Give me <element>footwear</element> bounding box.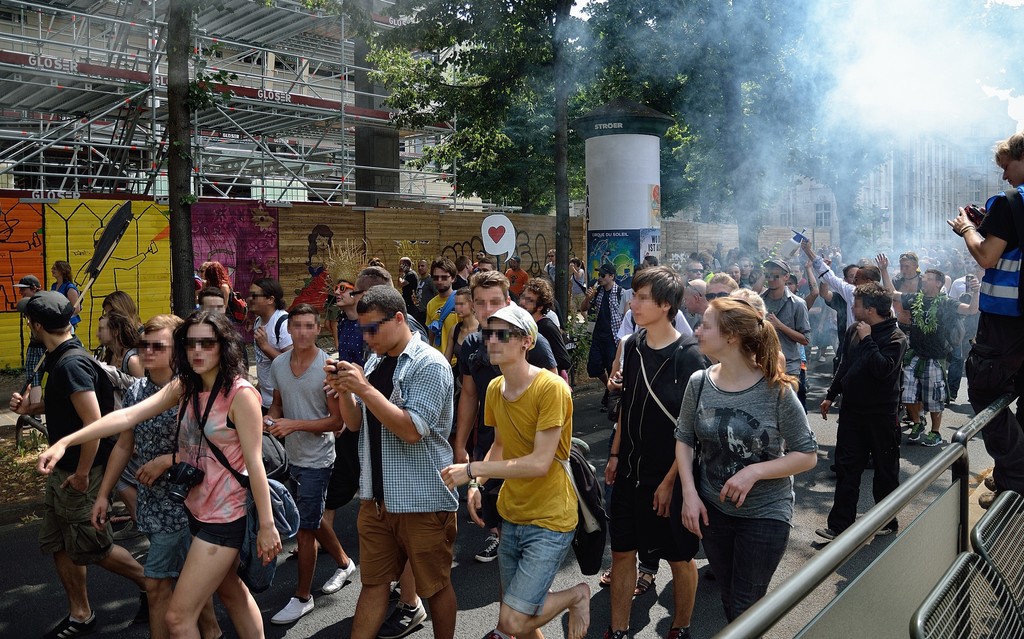
872:524:891:537.
